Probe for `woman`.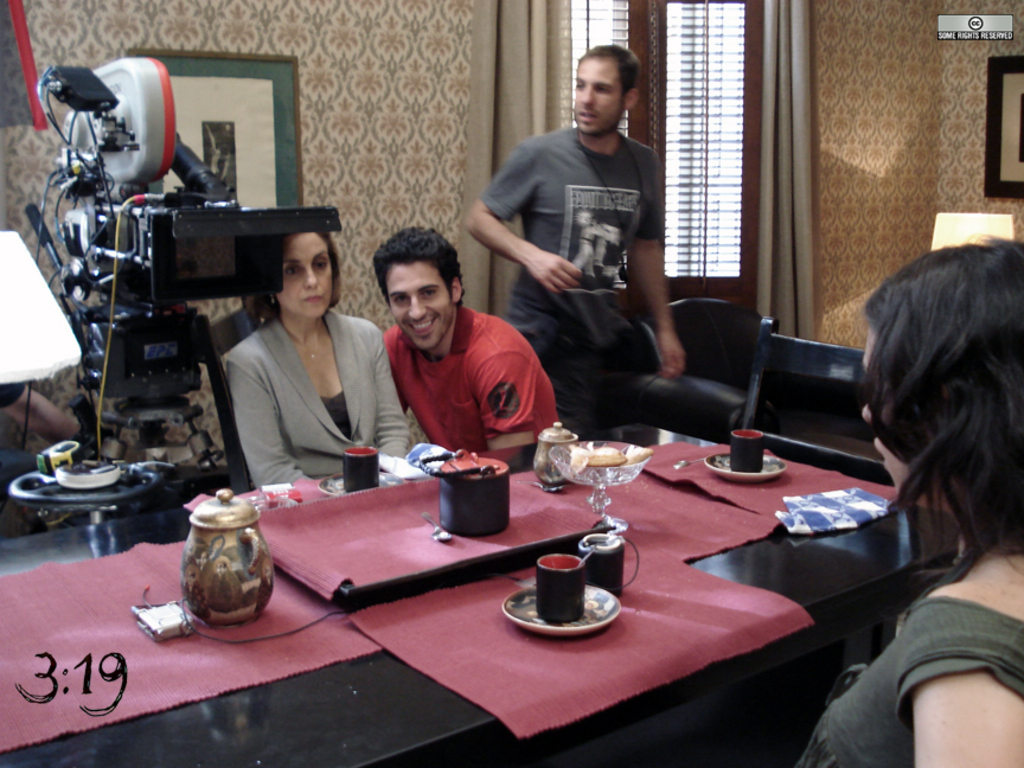
Probe result: locate(772, 225, 1023, 767).
